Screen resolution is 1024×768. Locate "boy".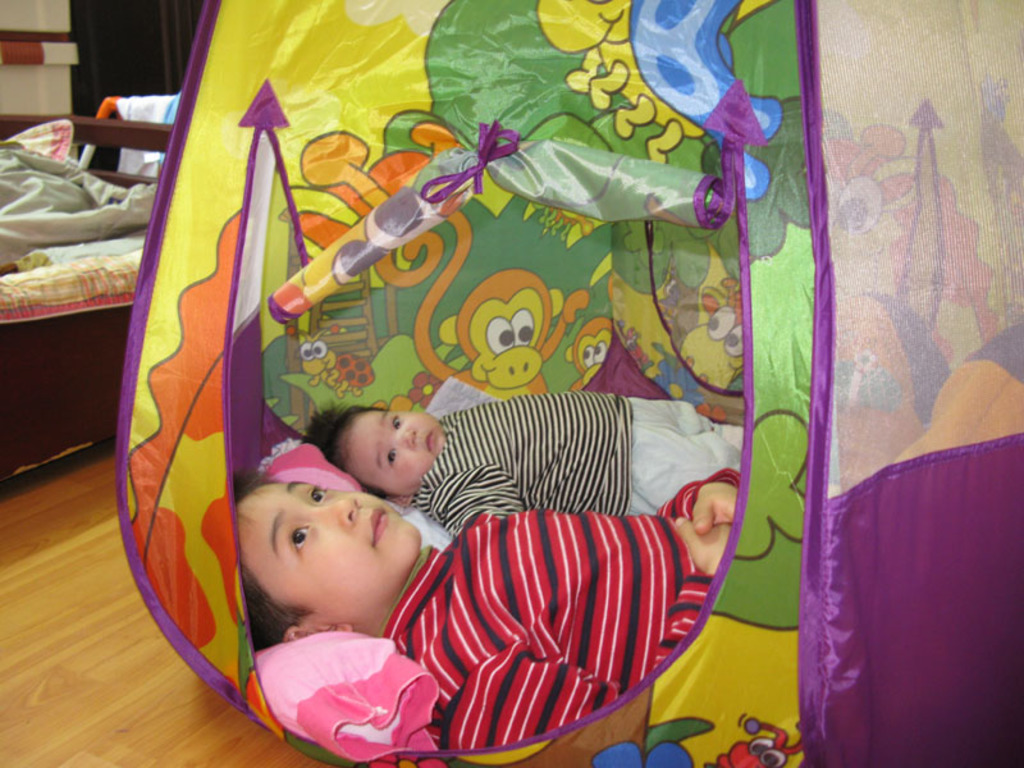
bbox=(234, 466, 744, 749).
